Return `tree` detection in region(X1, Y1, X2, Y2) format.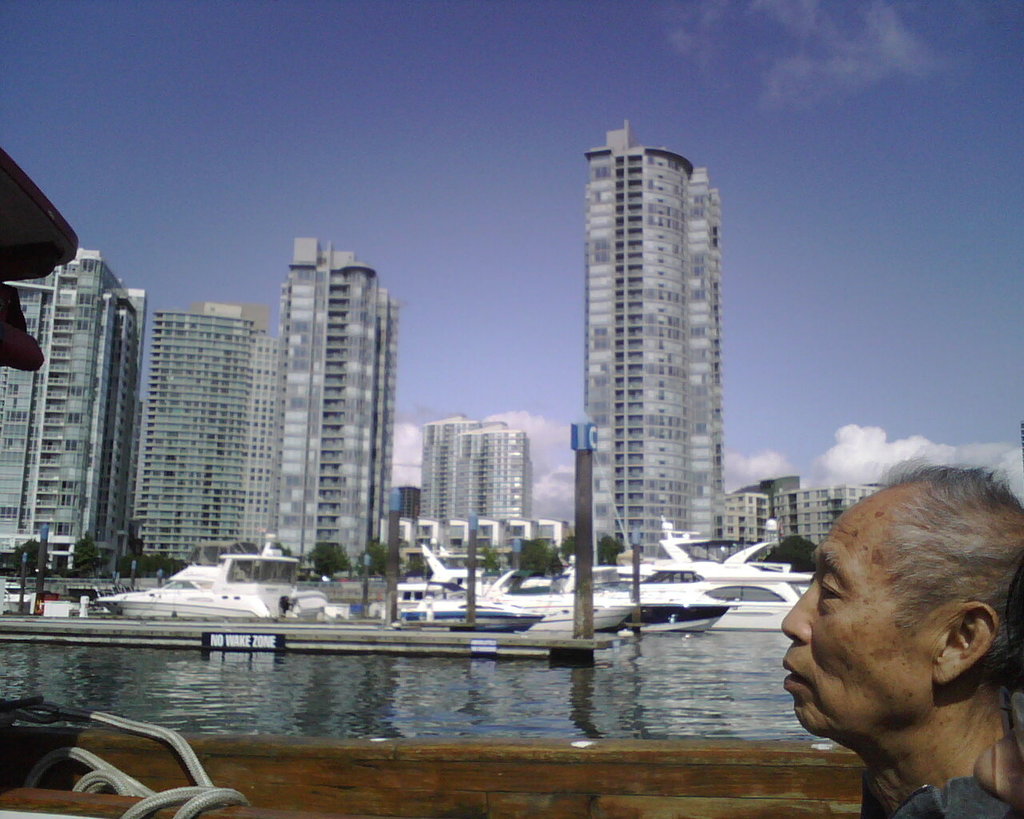
region(68, 538, 108, 580).
